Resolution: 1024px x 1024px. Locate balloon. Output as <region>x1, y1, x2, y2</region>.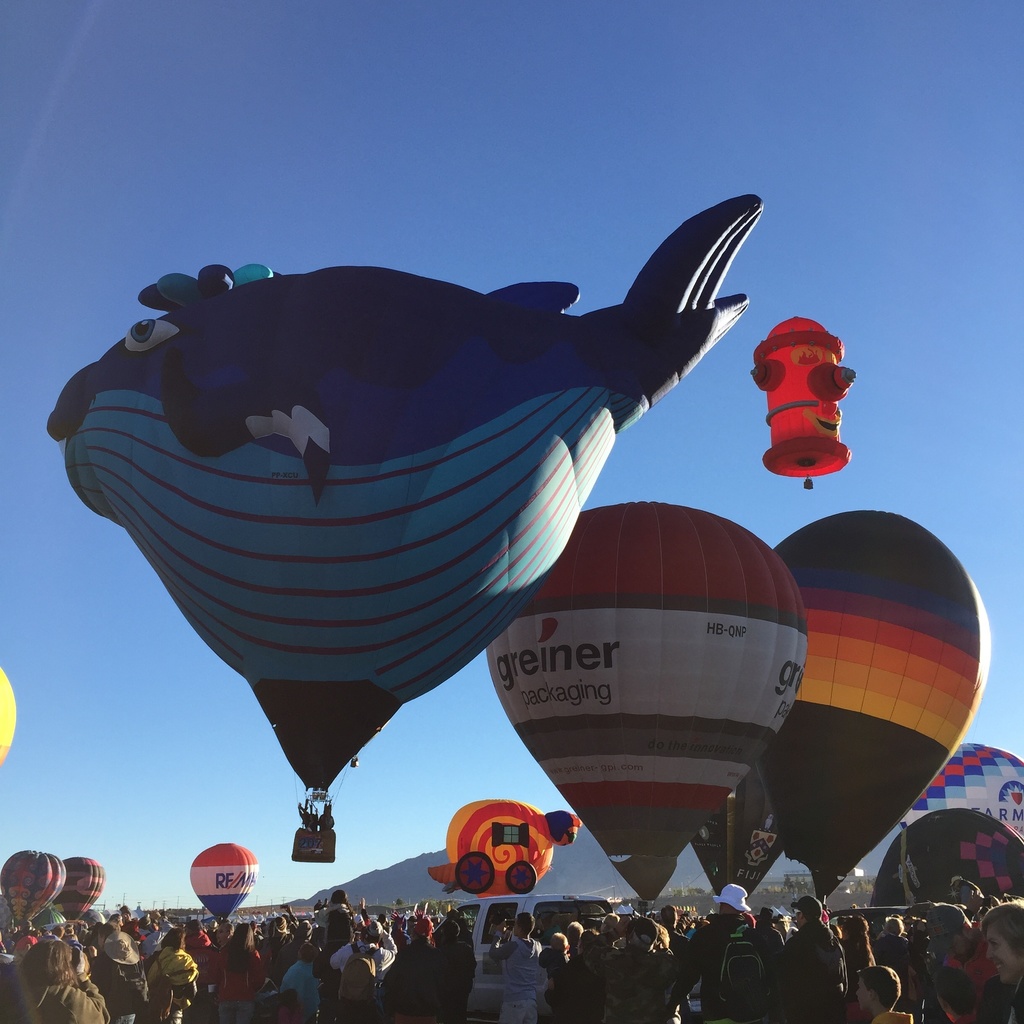
<region>753, 508, 989, 881</region>.
